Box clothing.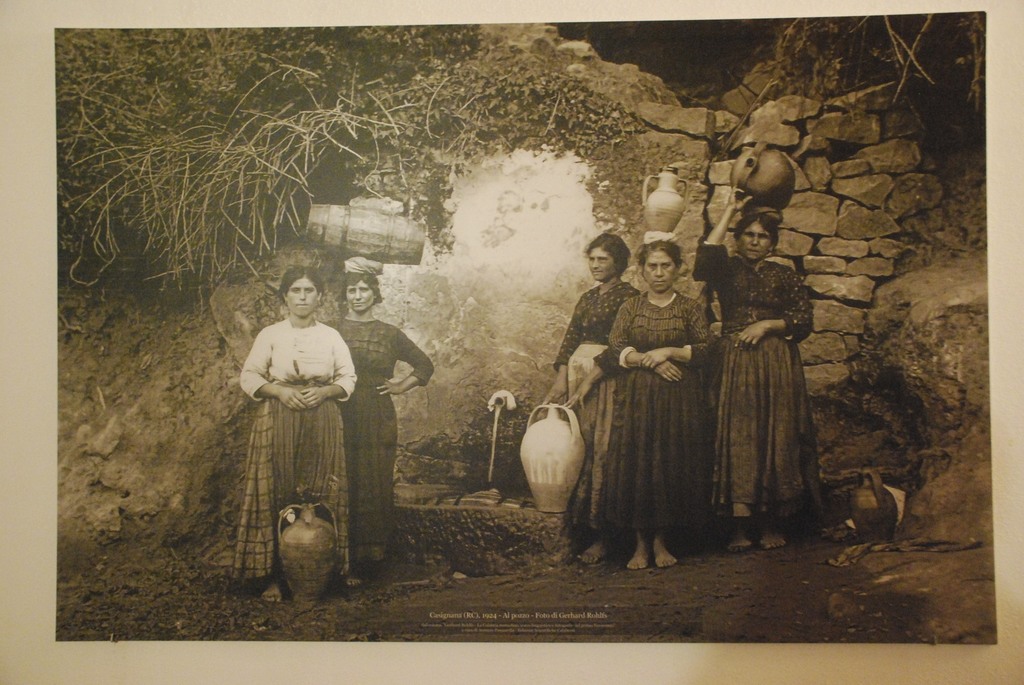
x1=688 y1=239 x2=831 y2=513.
